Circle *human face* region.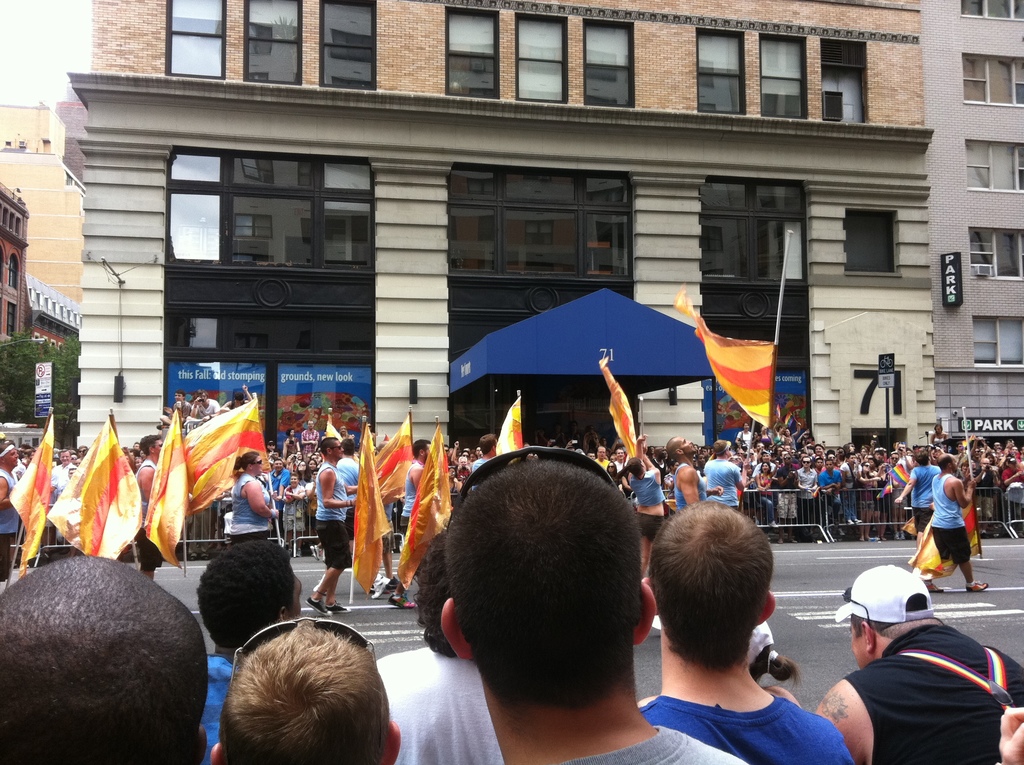
Region: bbox=[330, 441, 341, 456].
